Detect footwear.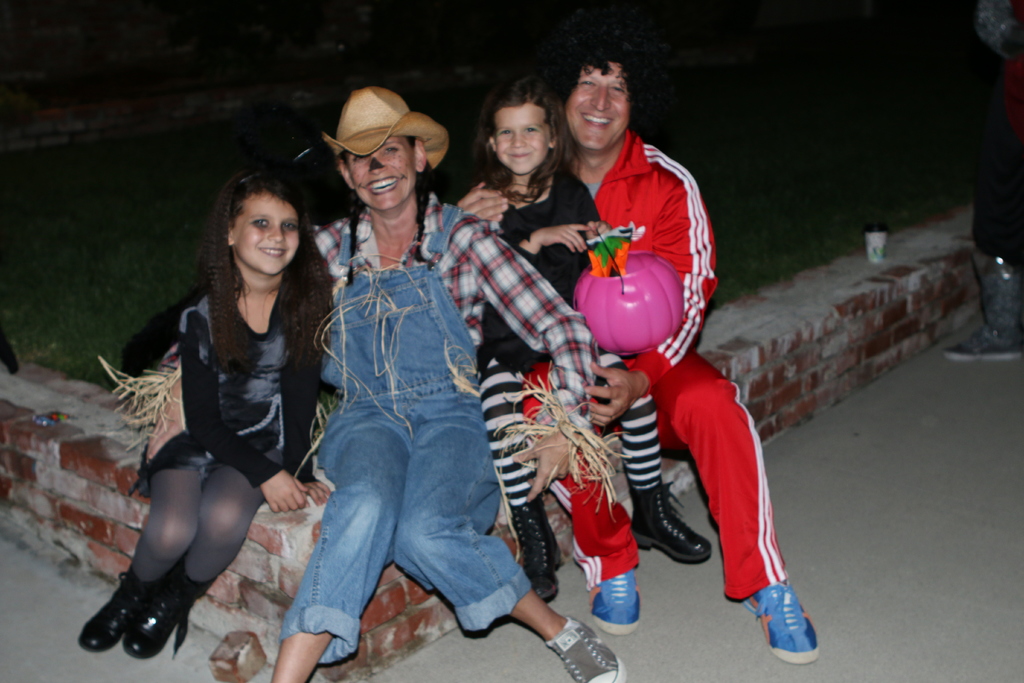
Detected at pyautogui.locateOnScreen(507, 493, 563, 598).
